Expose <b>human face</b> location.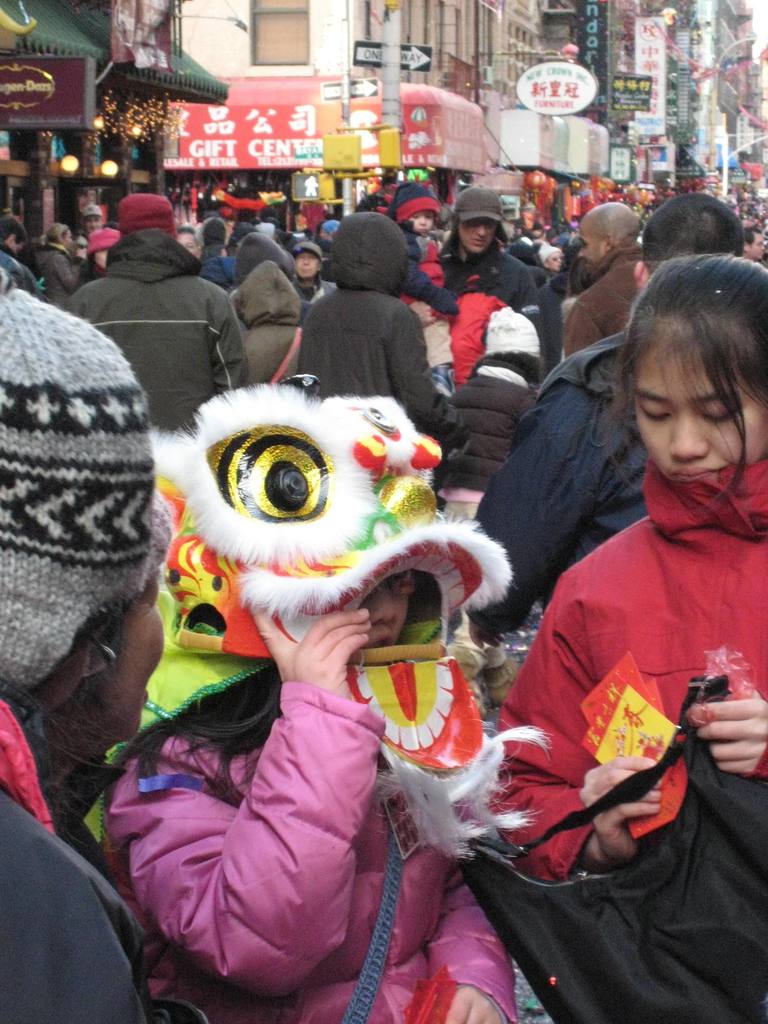
Exposed at {"x1": 176, "y1": 230, "x2": 195, "y2": 257}.
